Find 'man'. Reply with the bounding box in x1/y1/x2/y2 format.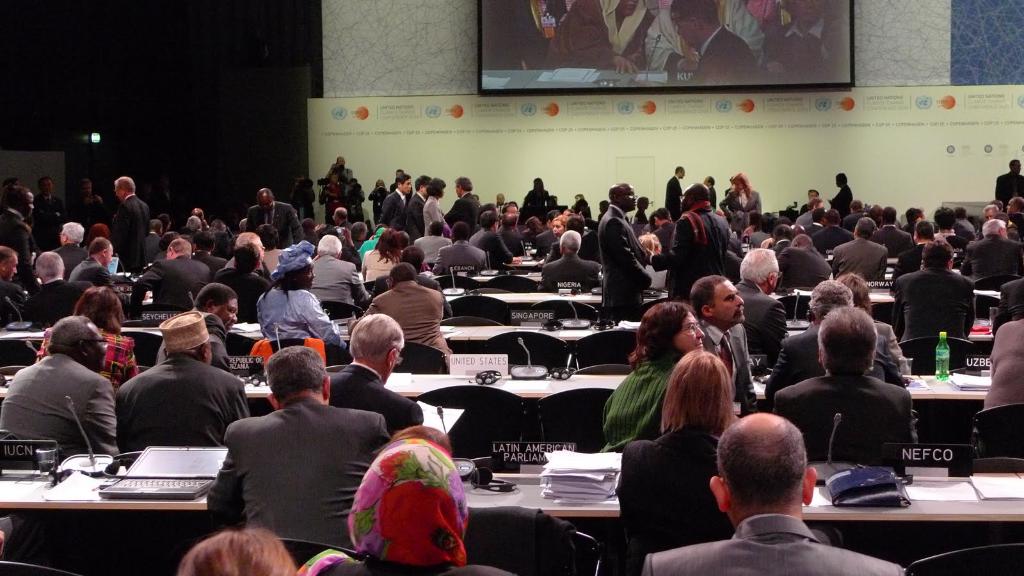
645/408/908/575.
